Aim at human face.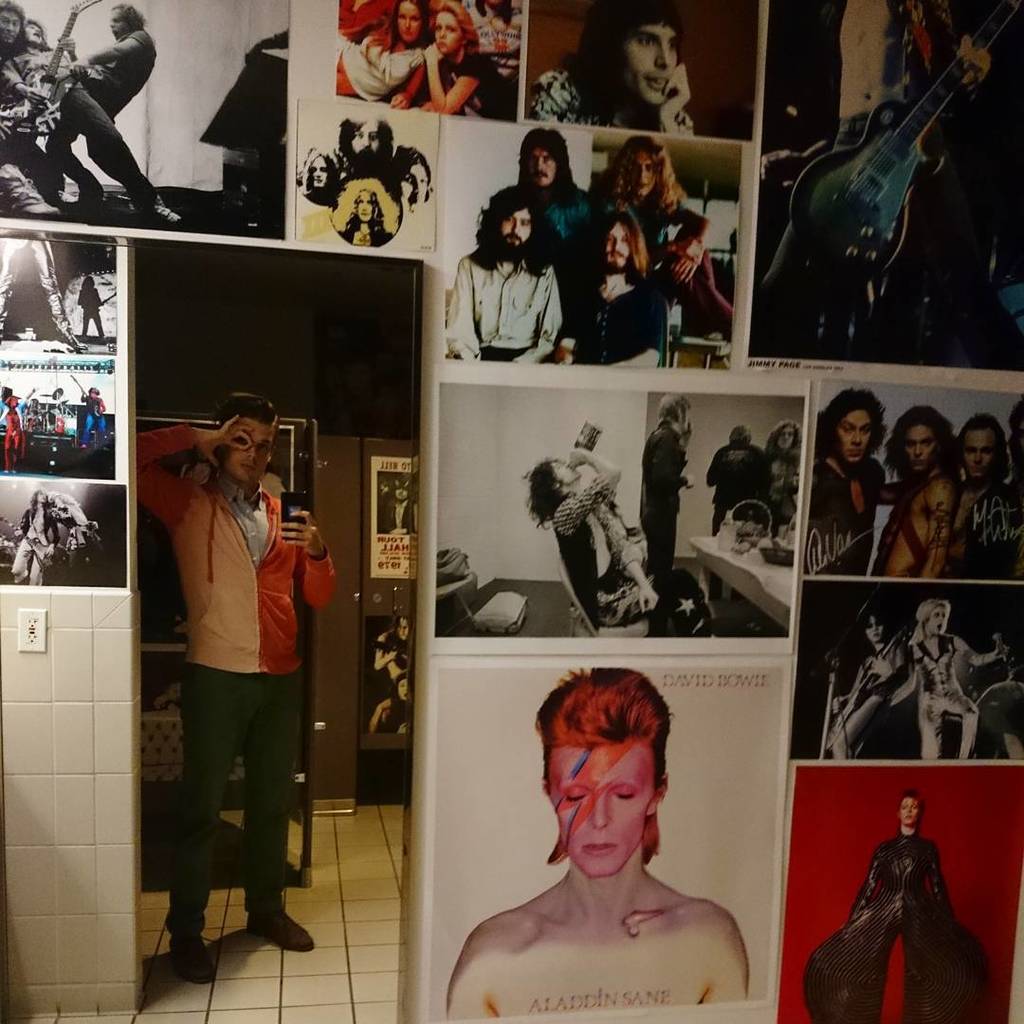
Aimed at BBox(356, 188, 375, 221).
